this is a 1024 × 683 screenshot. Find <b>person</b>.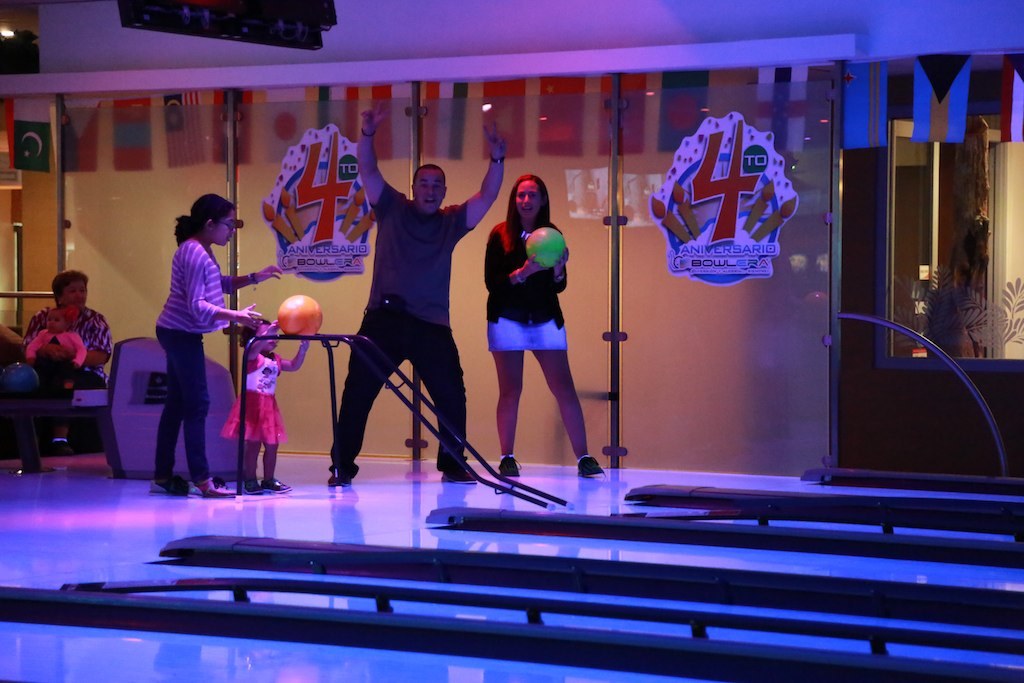
Bounding box: left=222, top=317, right=308, bottom=493.
